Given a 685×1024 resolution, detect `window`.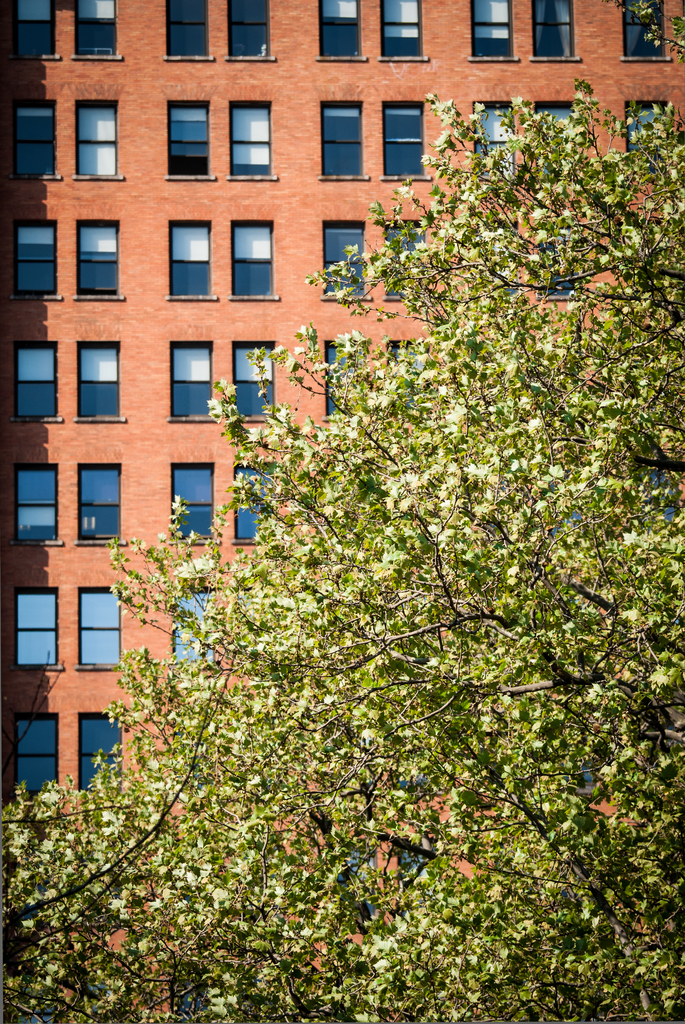
locate(74, 337, 123, 420).
